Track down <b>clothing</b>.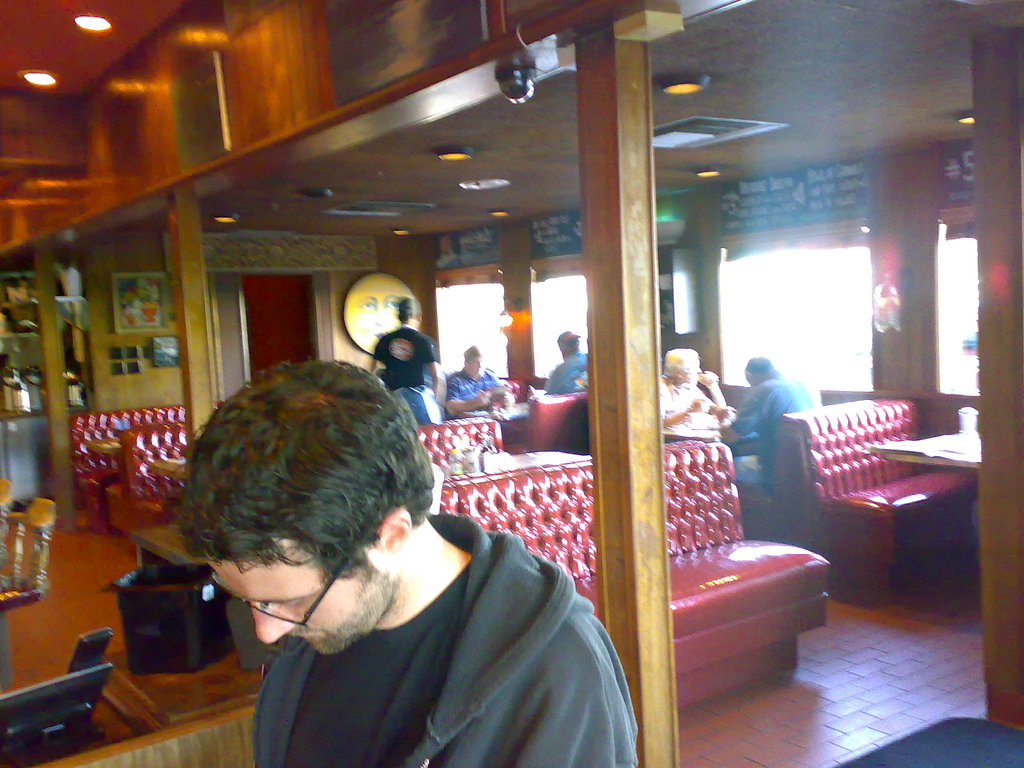
Tracked to <bbox>542, 352, 588, 393</bbox>.
